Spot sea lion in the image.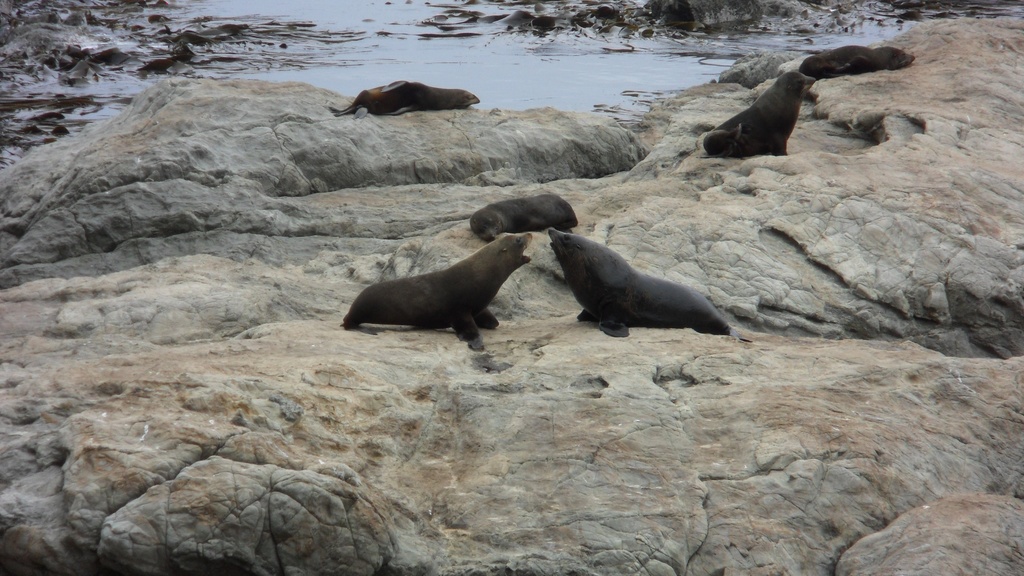
sea lion found at x1=327, y1=78, x2=478, y2=118.
